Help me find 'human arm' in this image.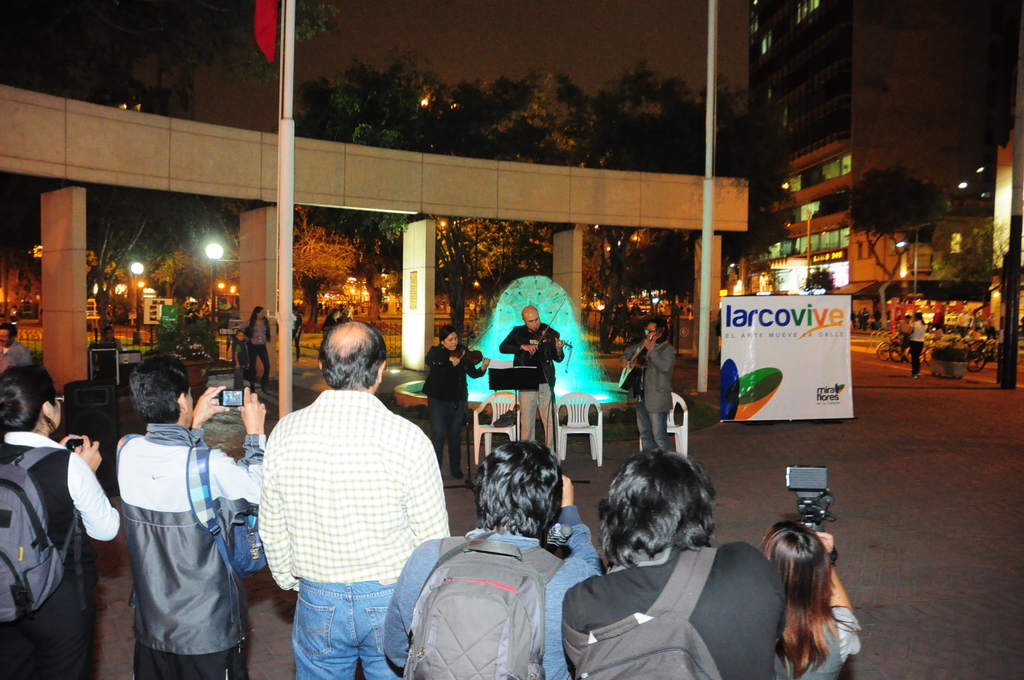
Found it: left=262, top=325, right=274, bottom=339.
